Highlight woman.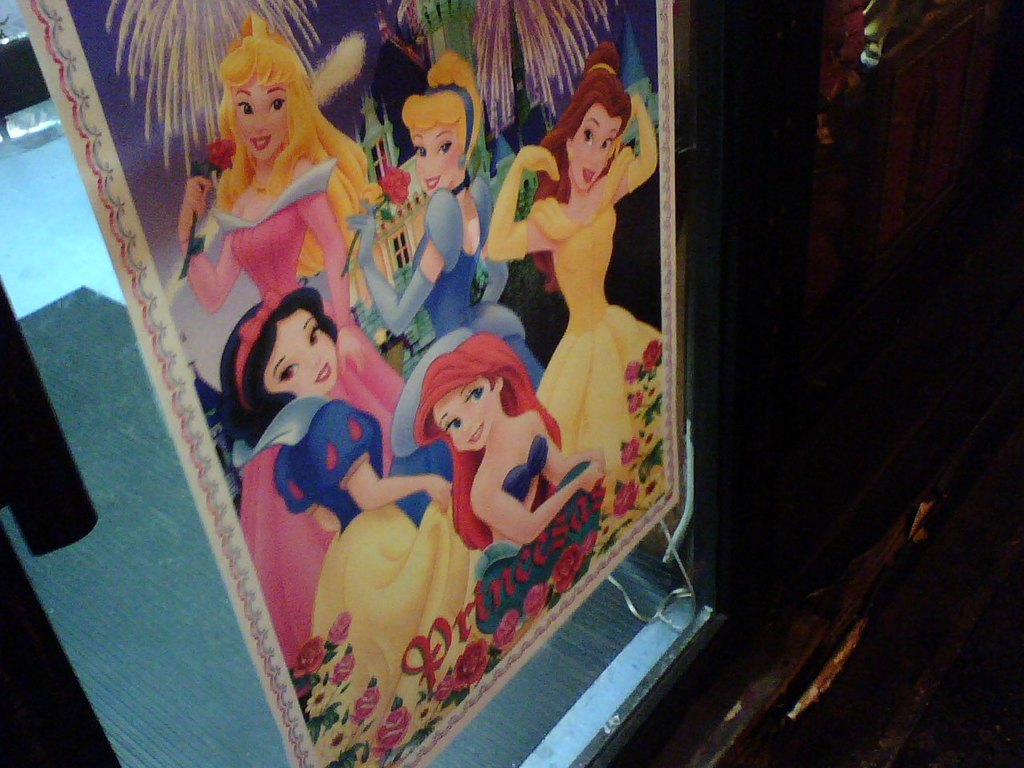
Highlighted region: <box>391,326,617,640</box>.
